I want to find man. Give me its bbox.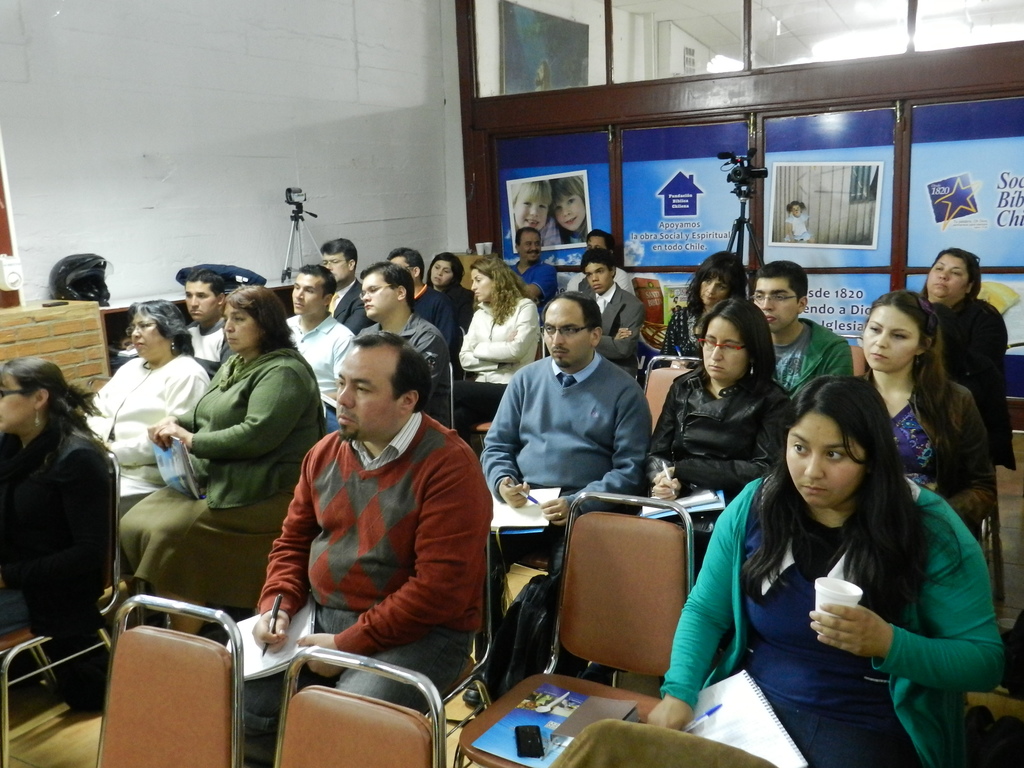
{"x1": 352, "y1": 265, "x2": 445, "y2": 426}.
